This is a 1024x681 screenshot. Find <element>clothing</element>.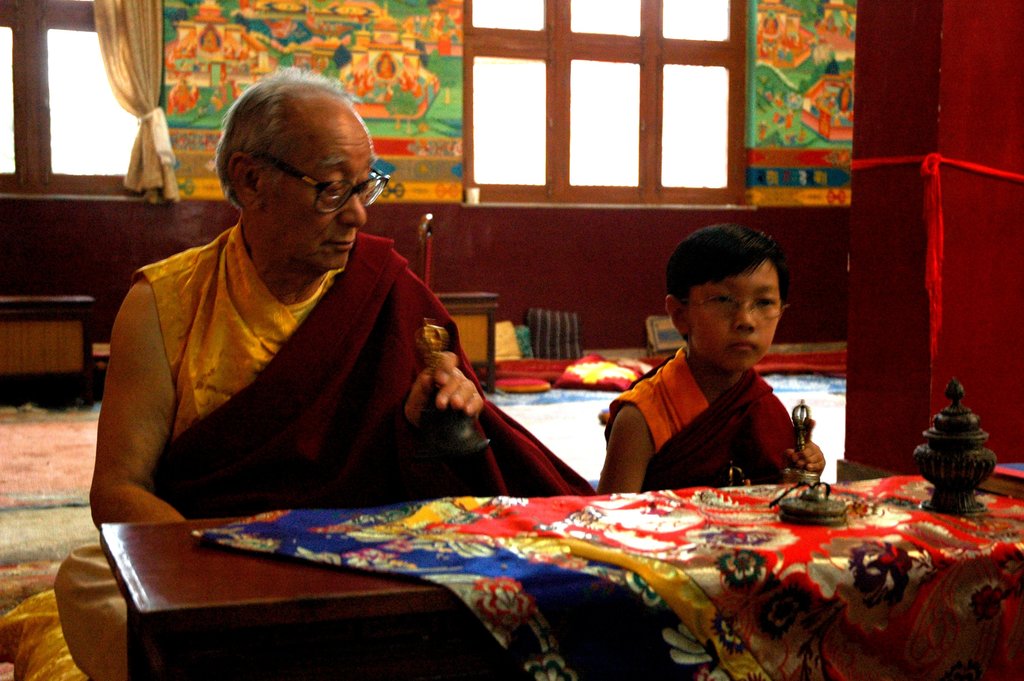
Bounding box: (left=134, top=229, right=598, bottom=524).
